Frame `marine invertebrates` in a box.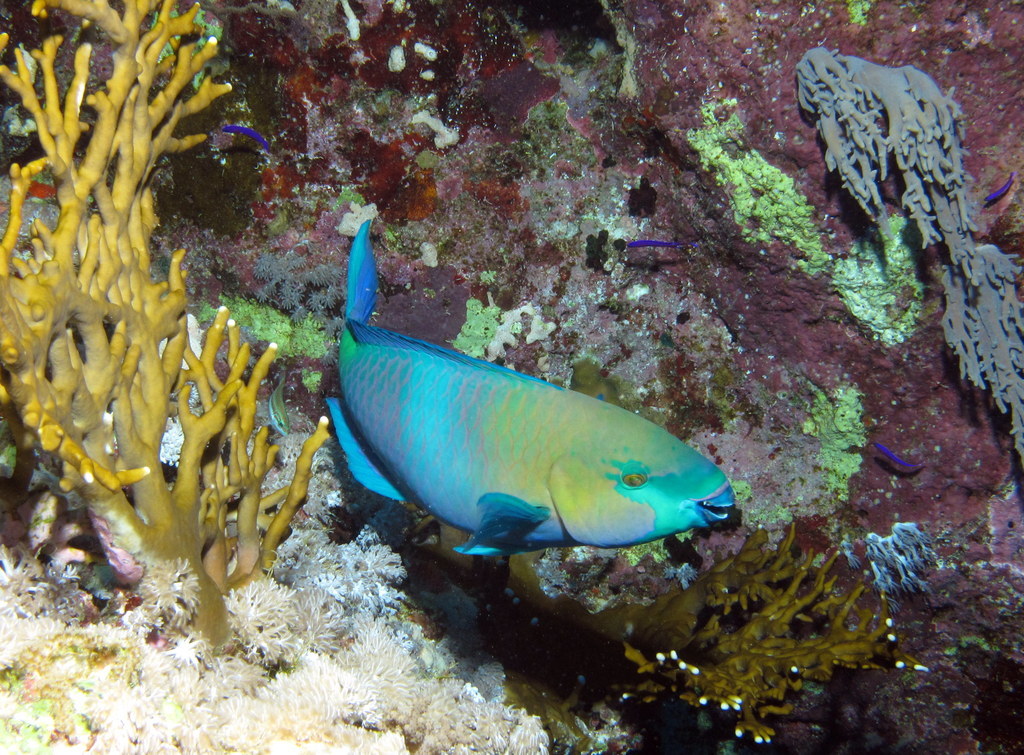
locate(329, 217, 734, 557).
